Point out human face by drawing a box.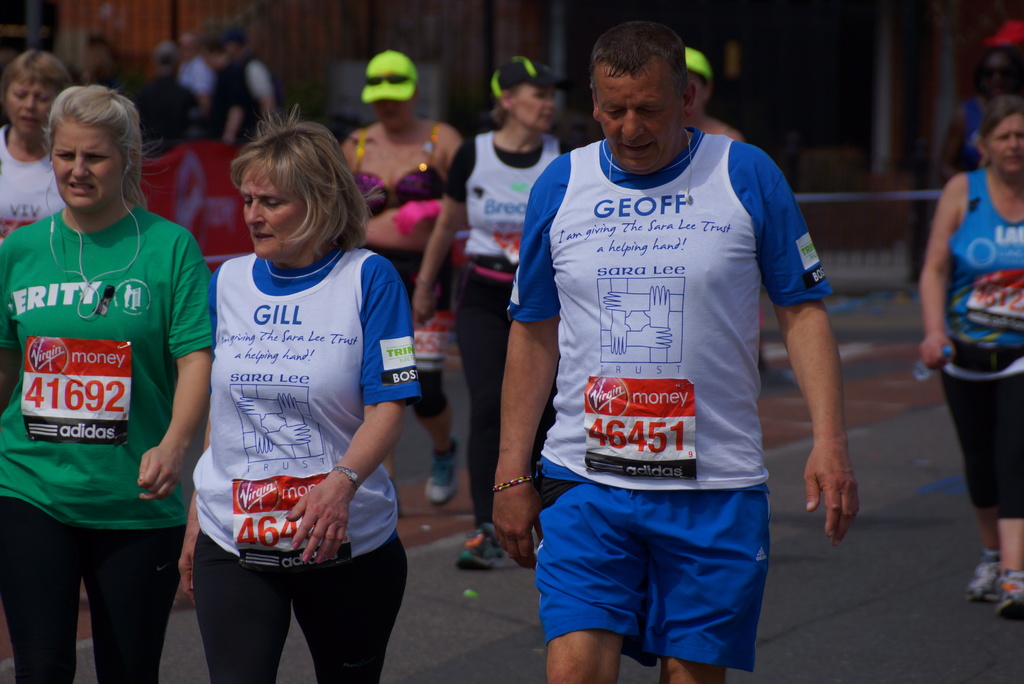
<region>1, 83, 50, 139</region>.
